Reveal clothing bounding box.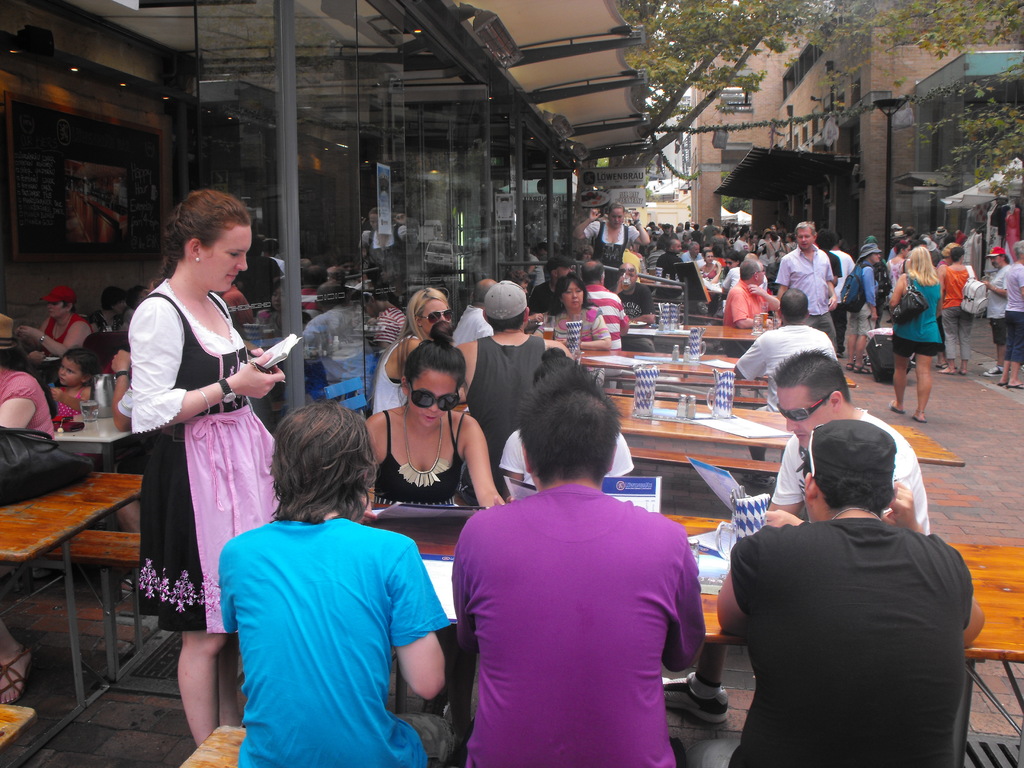
Revealed: bbox(132, 271, 294, 648).
